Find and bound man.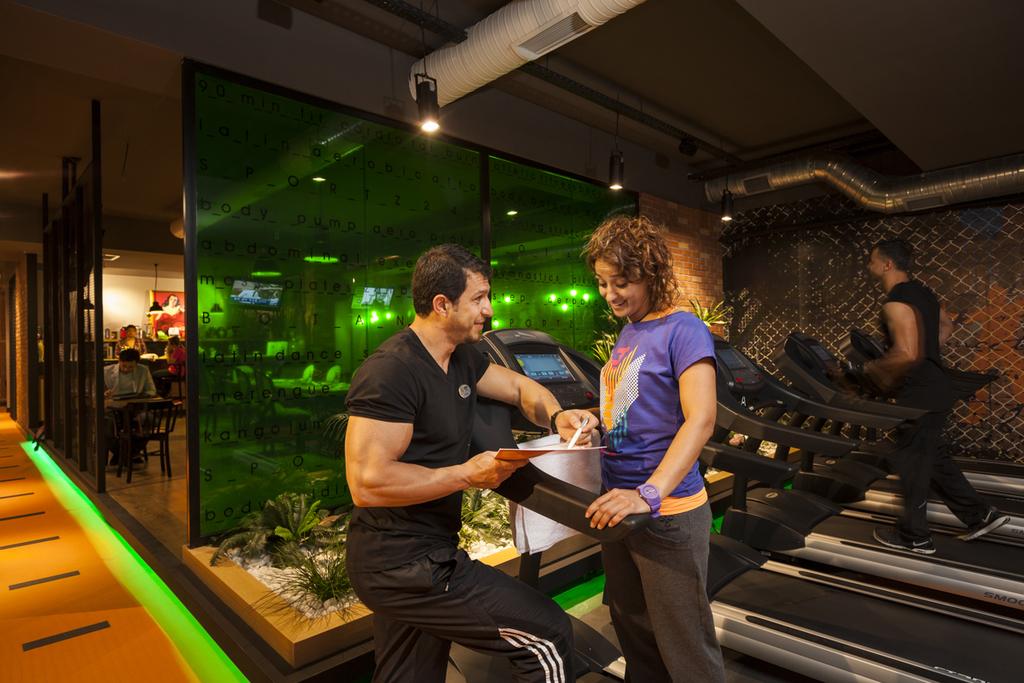
Bound: (left=361, top=287, right=394, bottom=308).
